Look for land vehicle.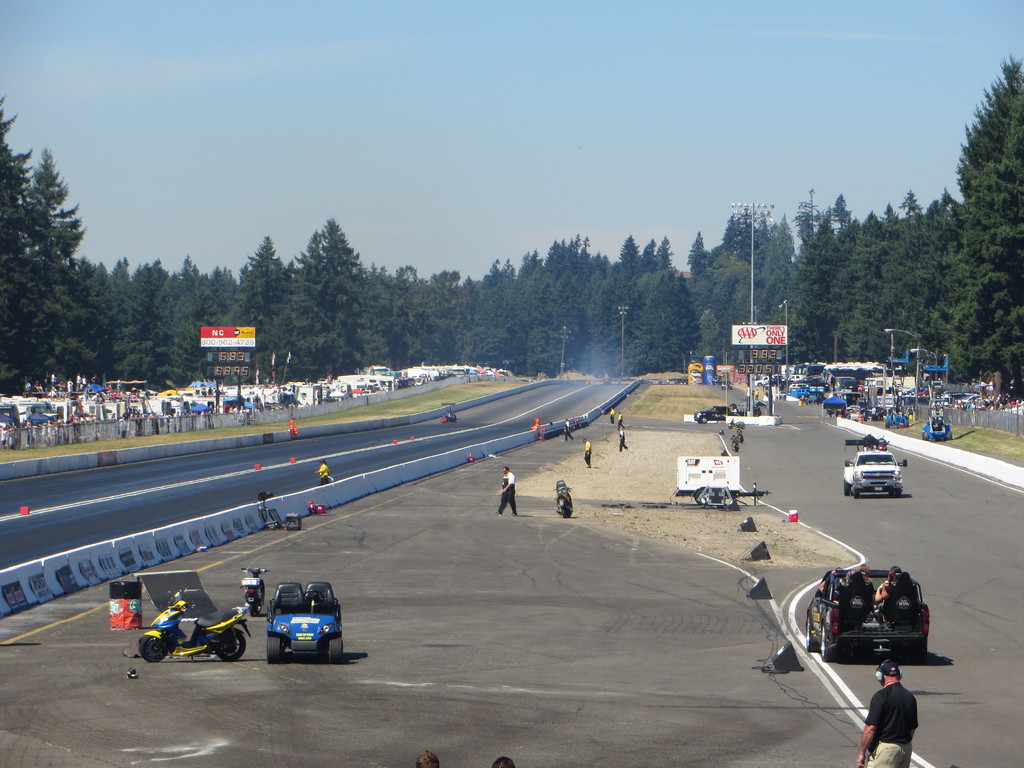
Found: [439, 401, 458, 423].
